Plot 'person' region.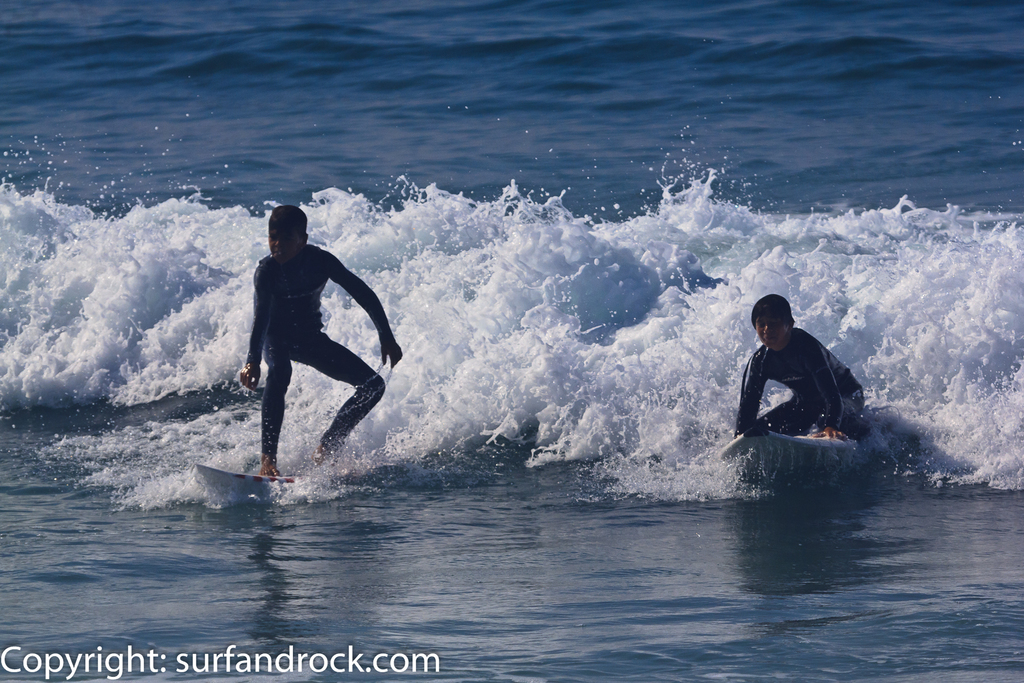
Plotted at detection(733, 290, 874, 482).
